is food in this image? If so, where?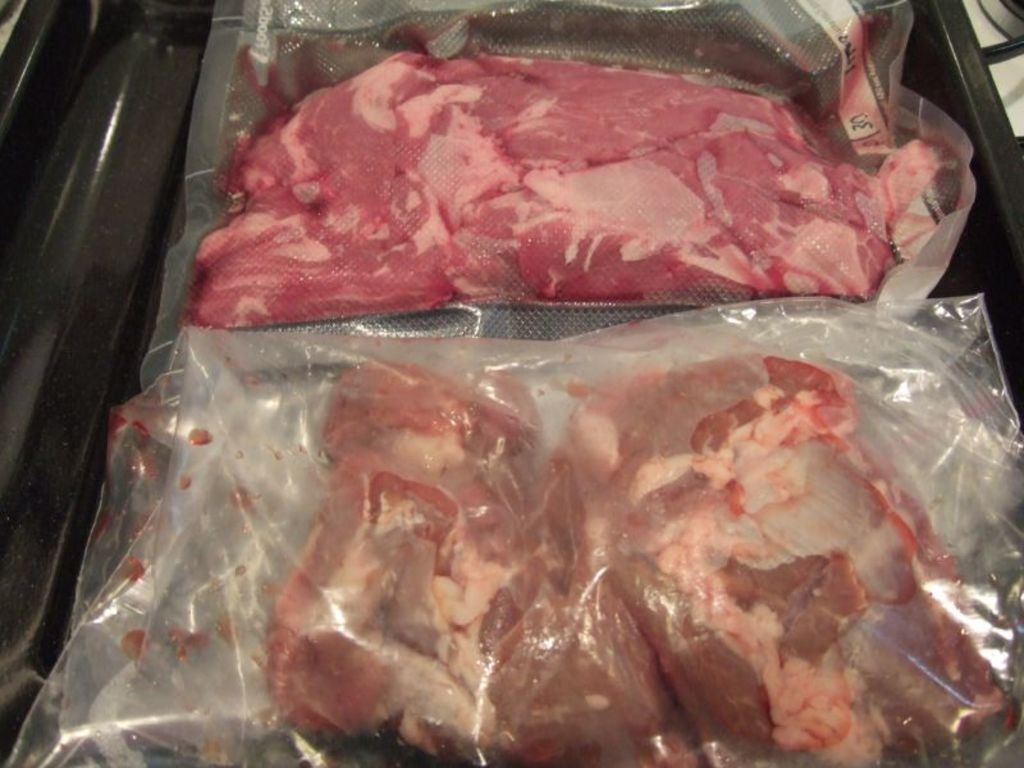
Yes, at BBox(561, 361, 1011, 767).
